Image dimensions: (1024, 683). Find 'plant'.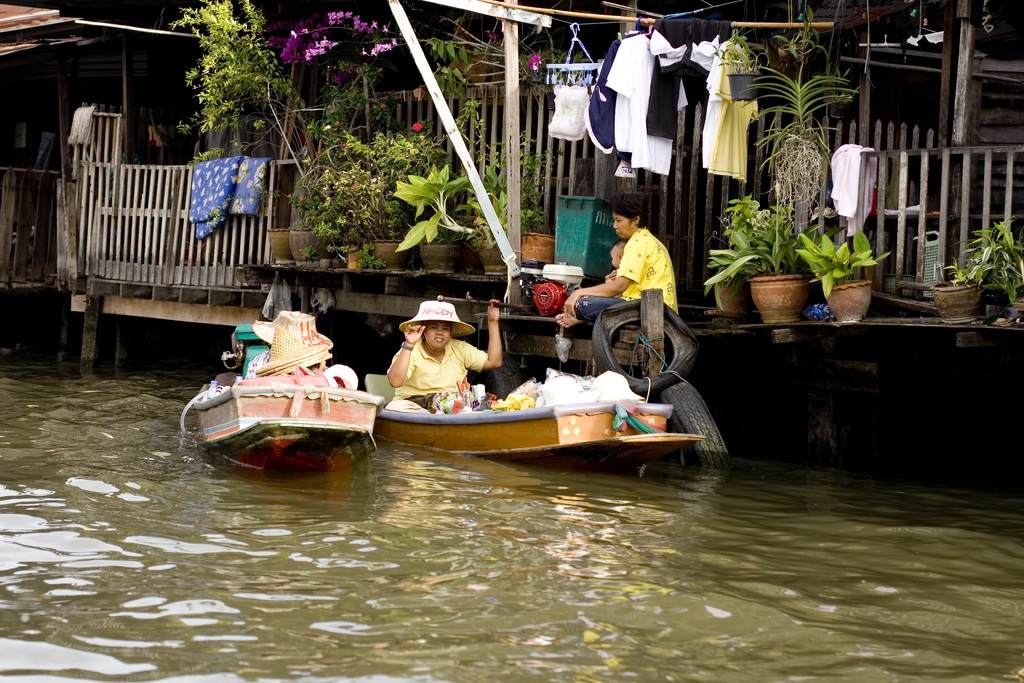
498/125/565/243.
